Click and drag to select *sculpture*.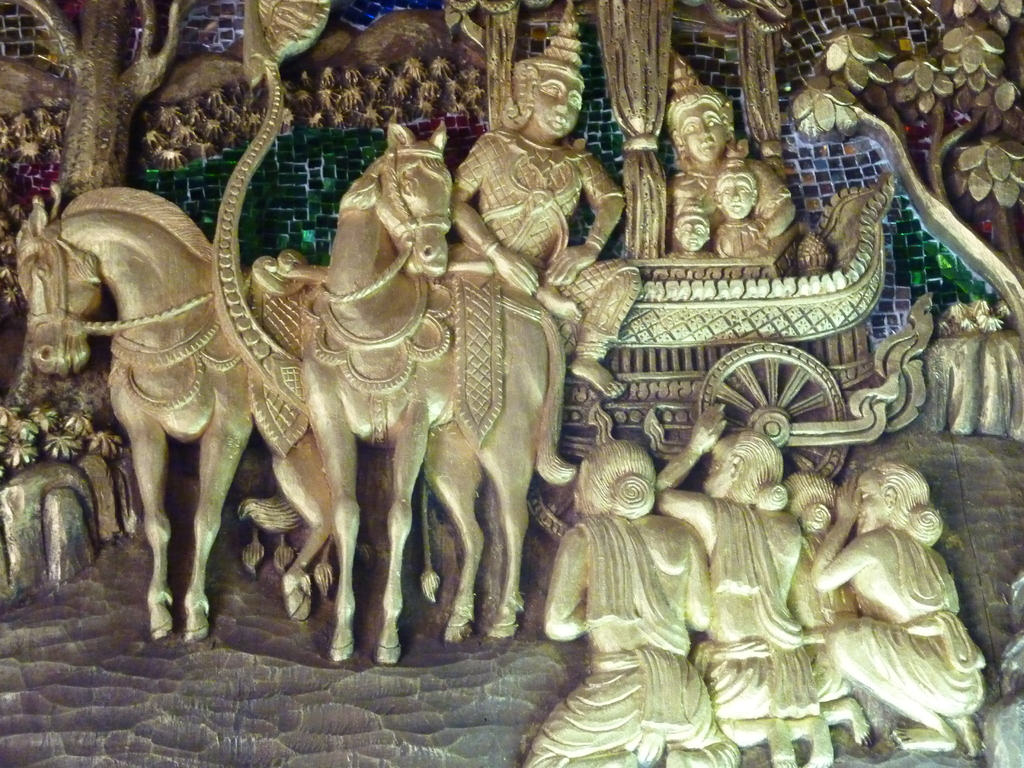
Selection: <box>448,10,636,400</box>.
